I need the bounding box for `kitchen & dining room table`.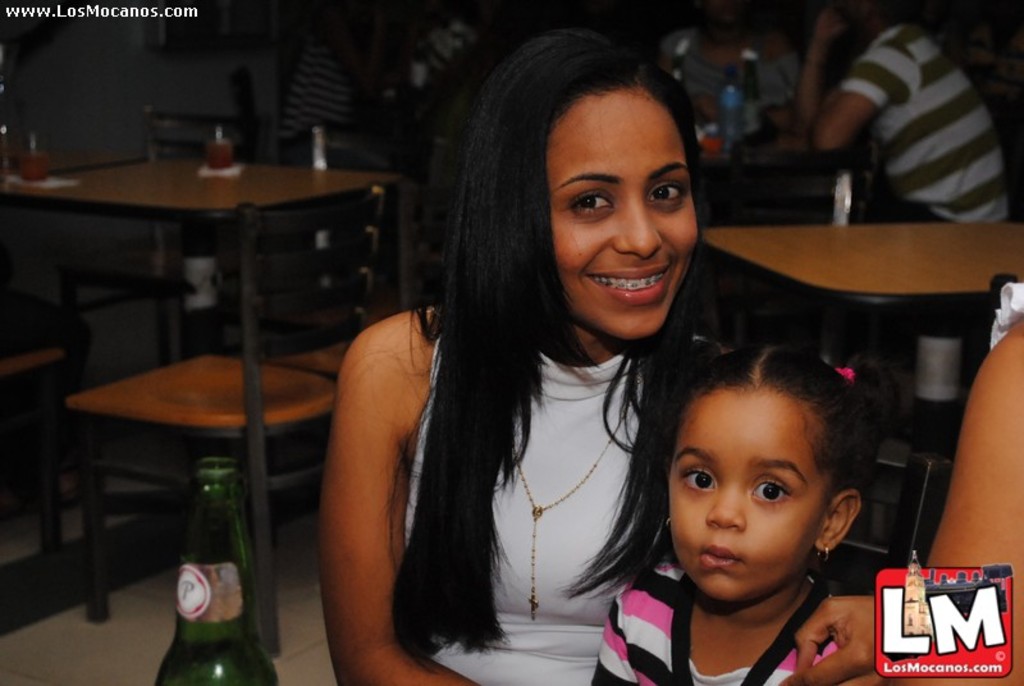
Here it is: bbox(31, 118, 383, 582).
